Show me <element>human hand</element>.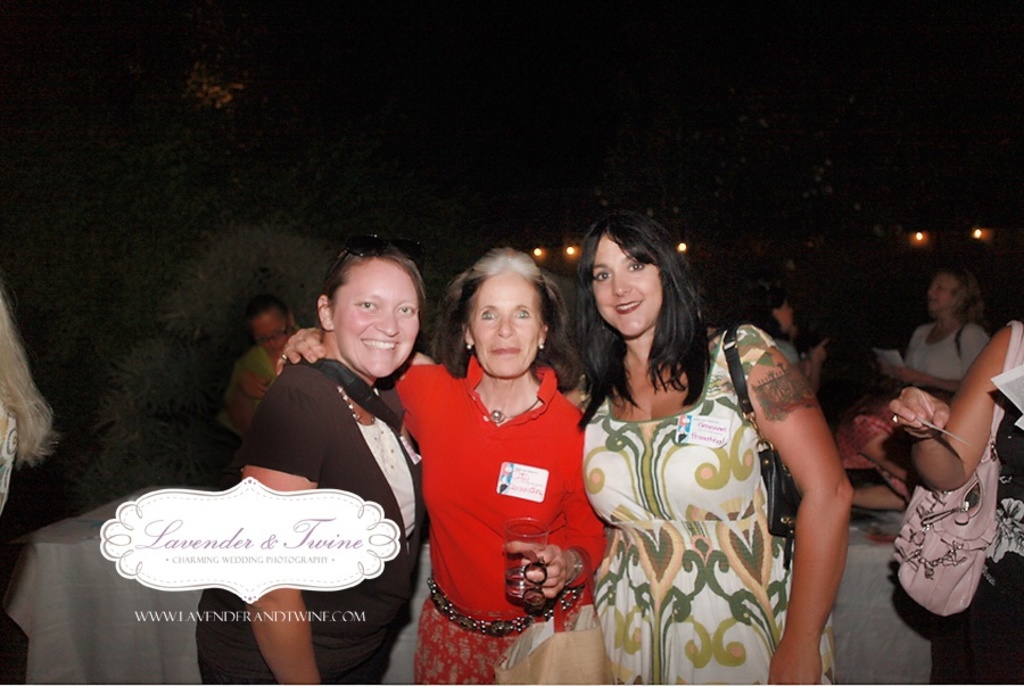
<element>human hand</element> is here: Rect(502, 540, 571, 602).
